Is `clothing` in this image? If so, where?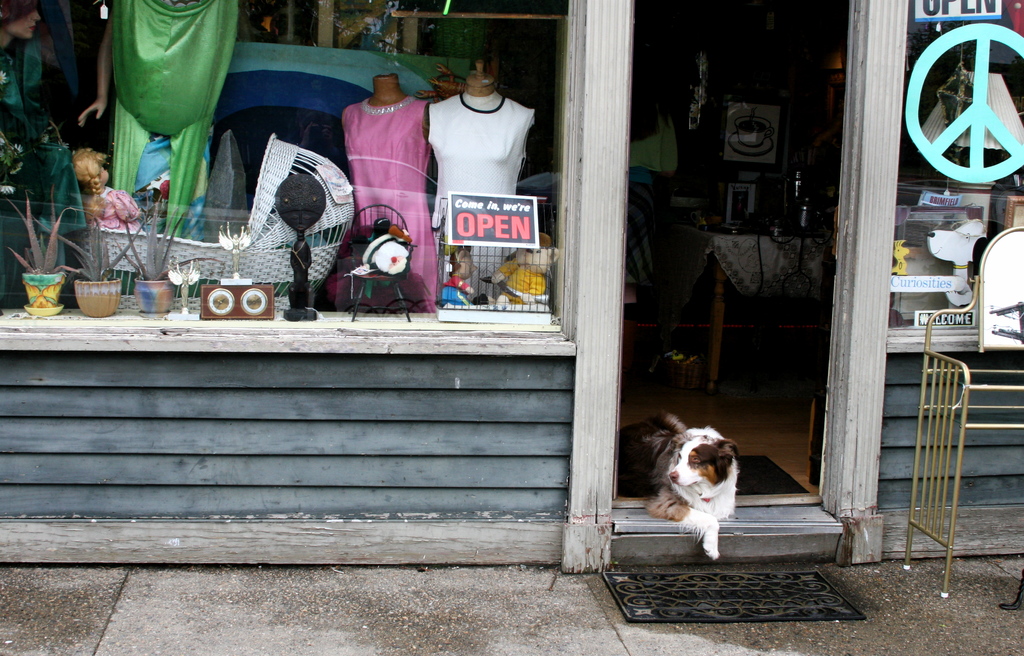
Yes, at Rect(426, 93, 534, 301).
